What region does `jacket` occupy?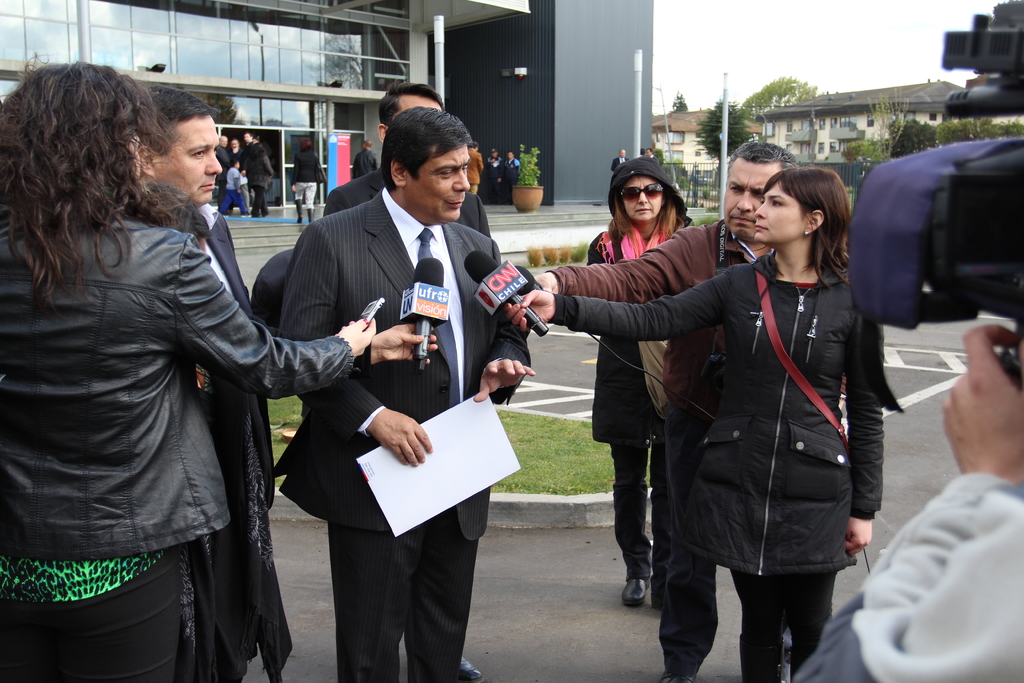
box=[0, 215, 351, 554].
